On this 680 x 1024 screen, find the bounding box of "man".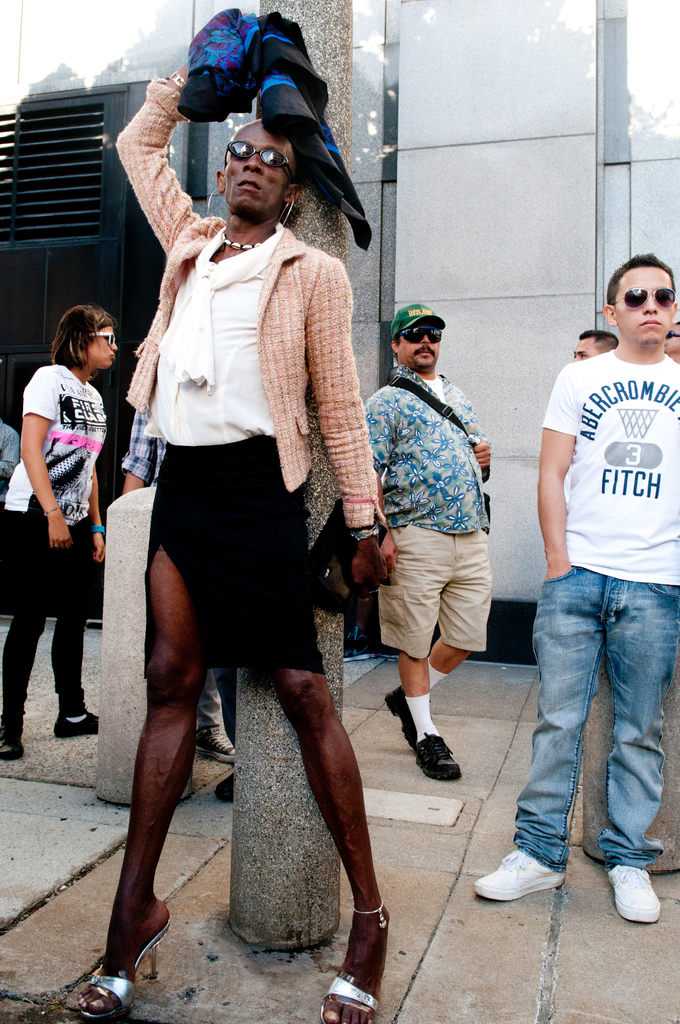
Bounding box: pyautogui.locateOnScreen(106, 8, 402, 1023).
